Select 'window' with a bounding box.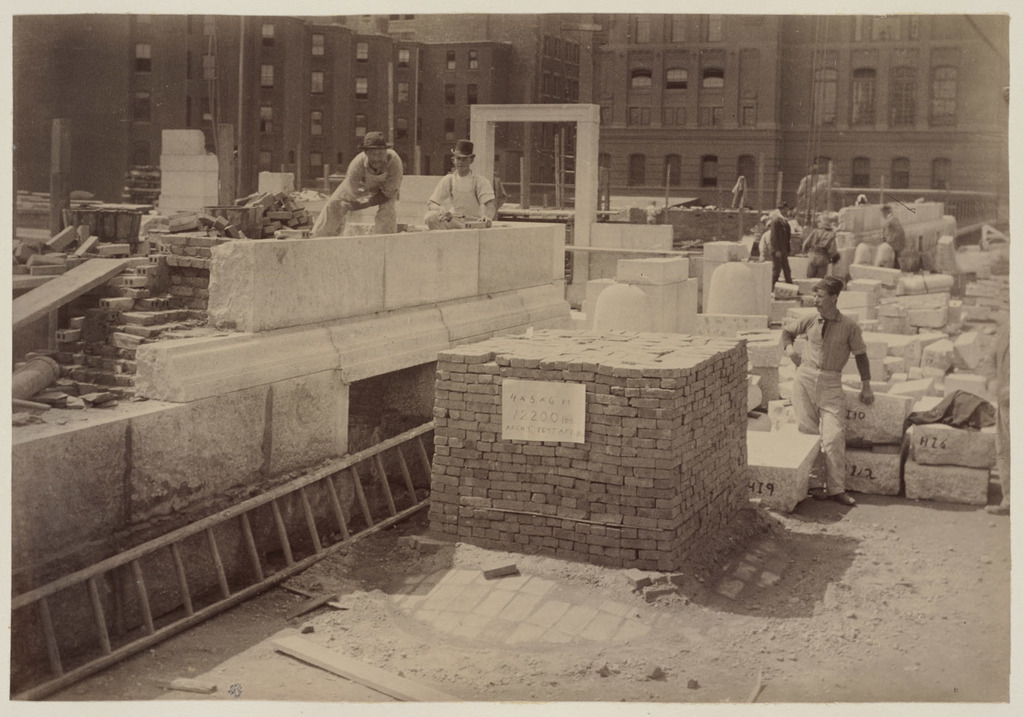
bbox=(357, 117, 365, 136).
